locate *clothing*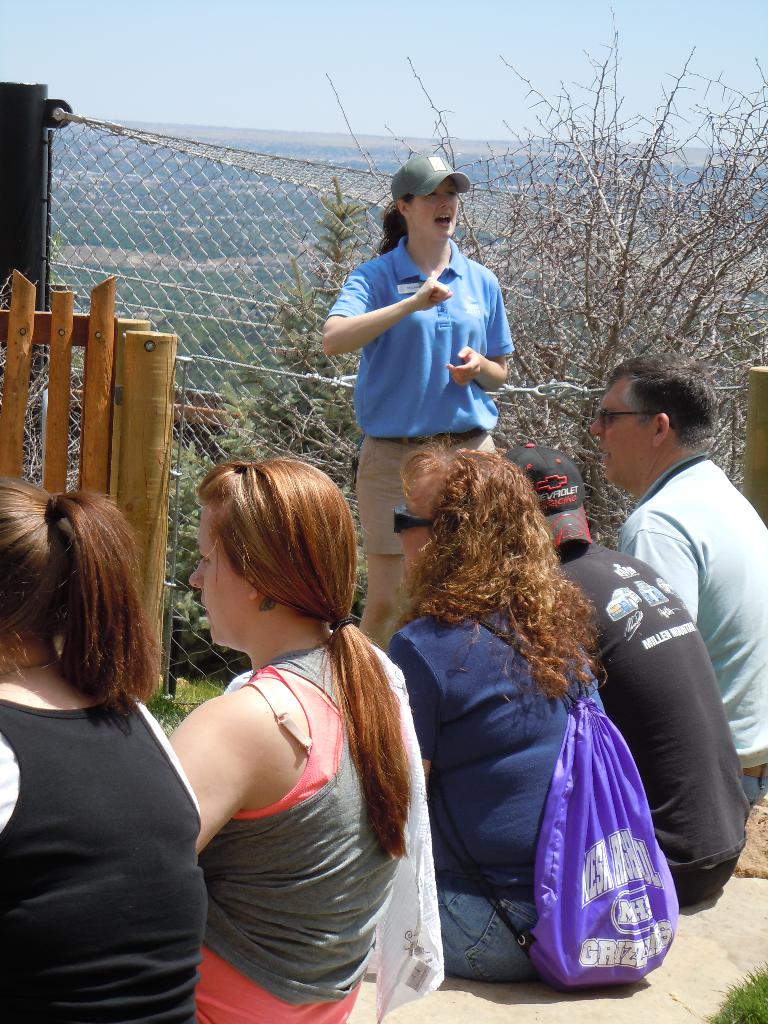
[x1=9, y1=605, x2=218, y2=1012]
